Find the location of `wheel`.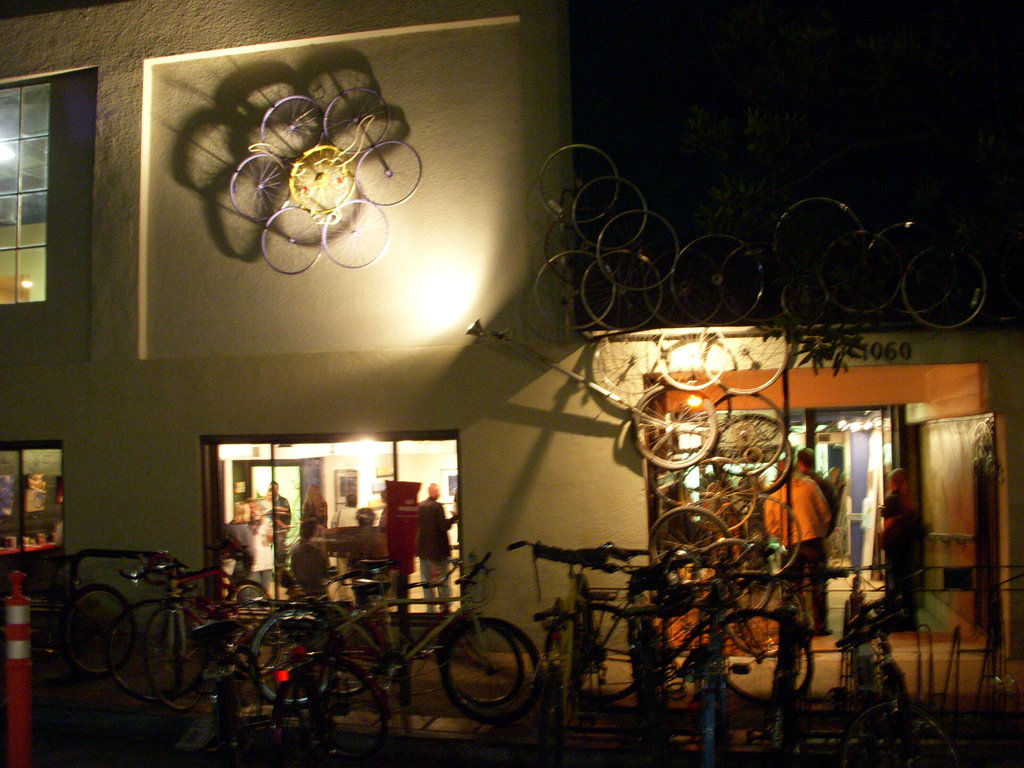
Location: BBox(448, 623, 523, 705).
